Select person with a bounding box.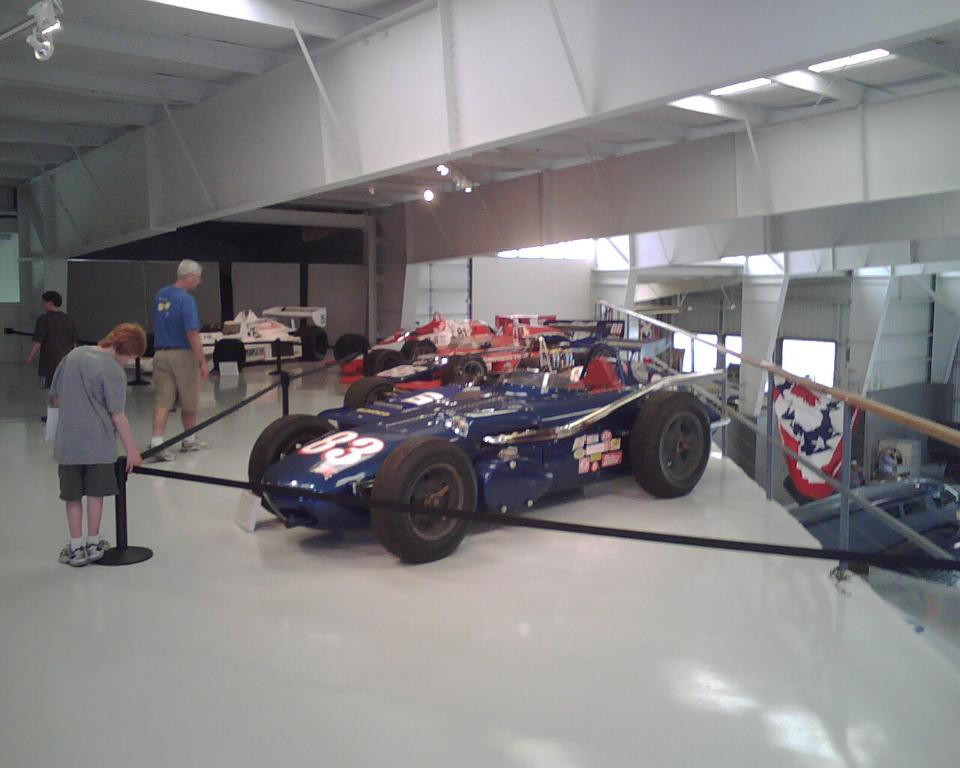
rect(46, 323, 148, 568).
